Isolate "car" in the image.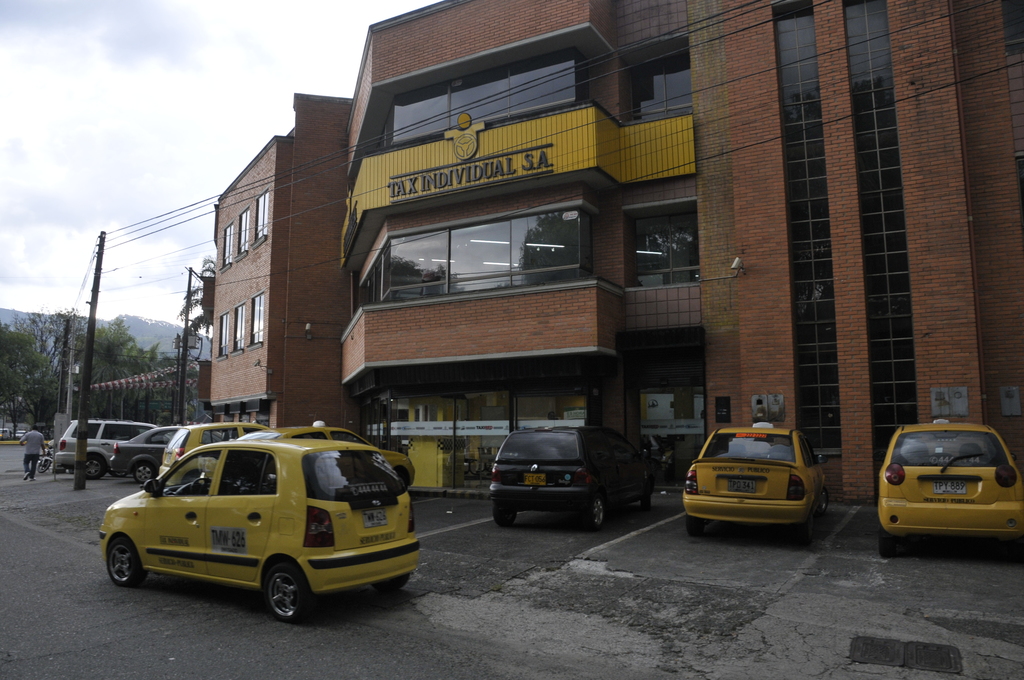
Isolated region: locate(680, 420, 821, 541).
